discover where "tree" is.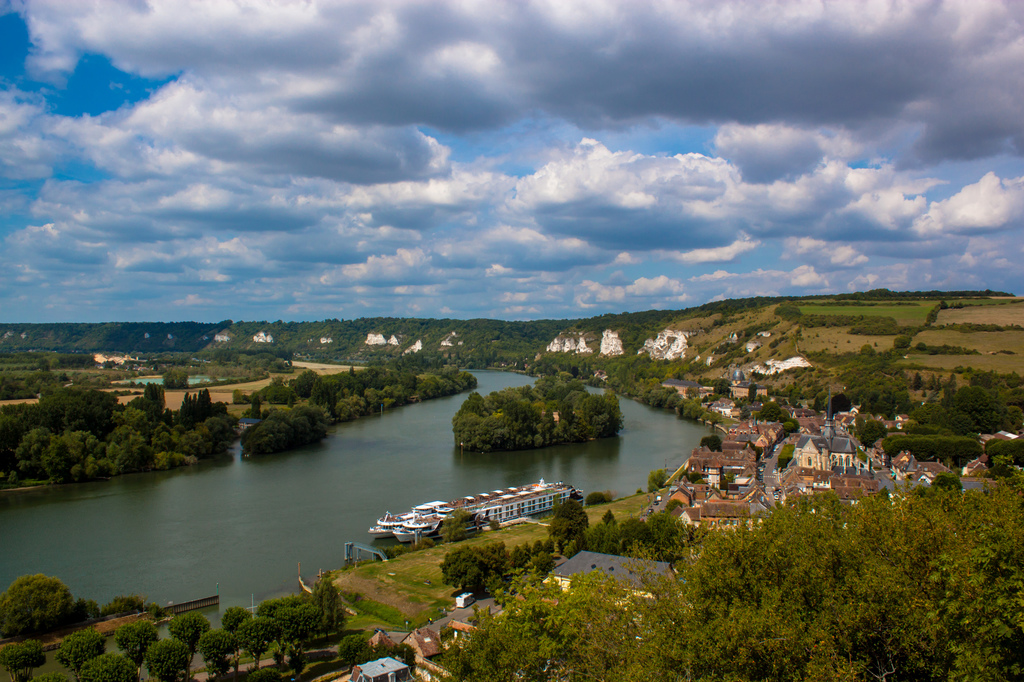
Discovered at bbox=(135, 600, 163, 621).
